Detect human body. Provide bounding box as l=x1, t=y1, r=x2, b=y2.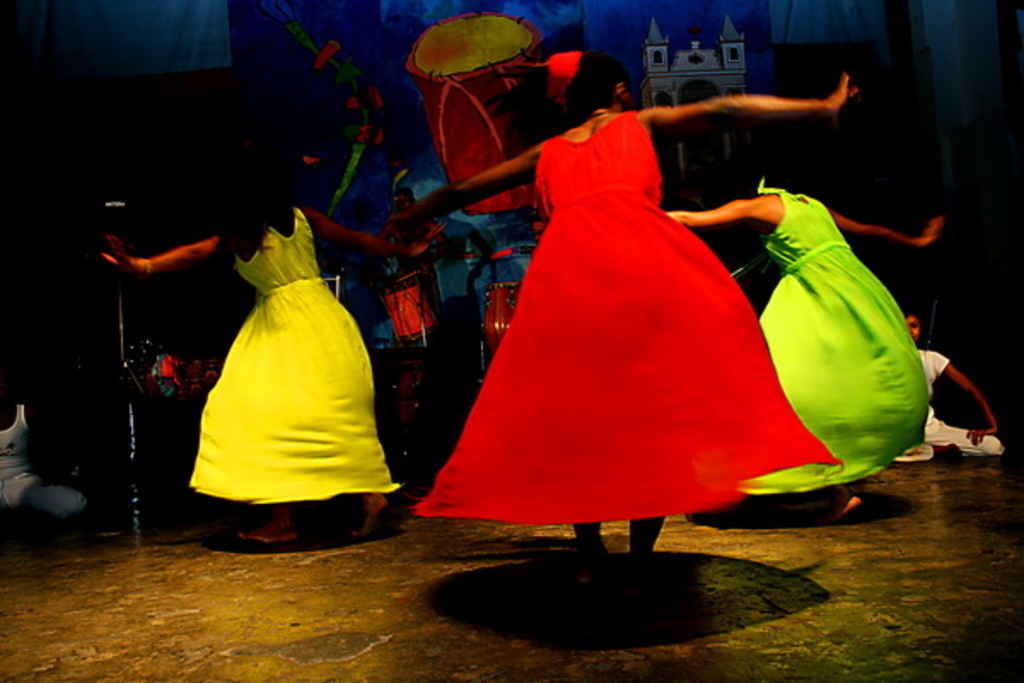
l=662, t=188, r=944, b=528.
